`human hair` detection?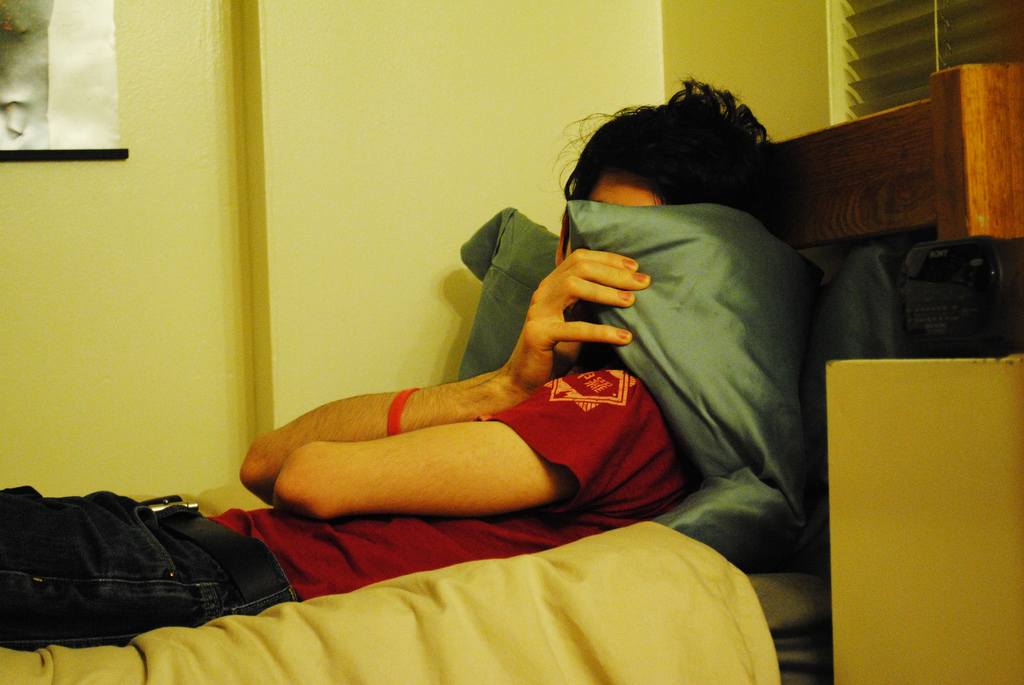
[590, 81, 799, 217]
